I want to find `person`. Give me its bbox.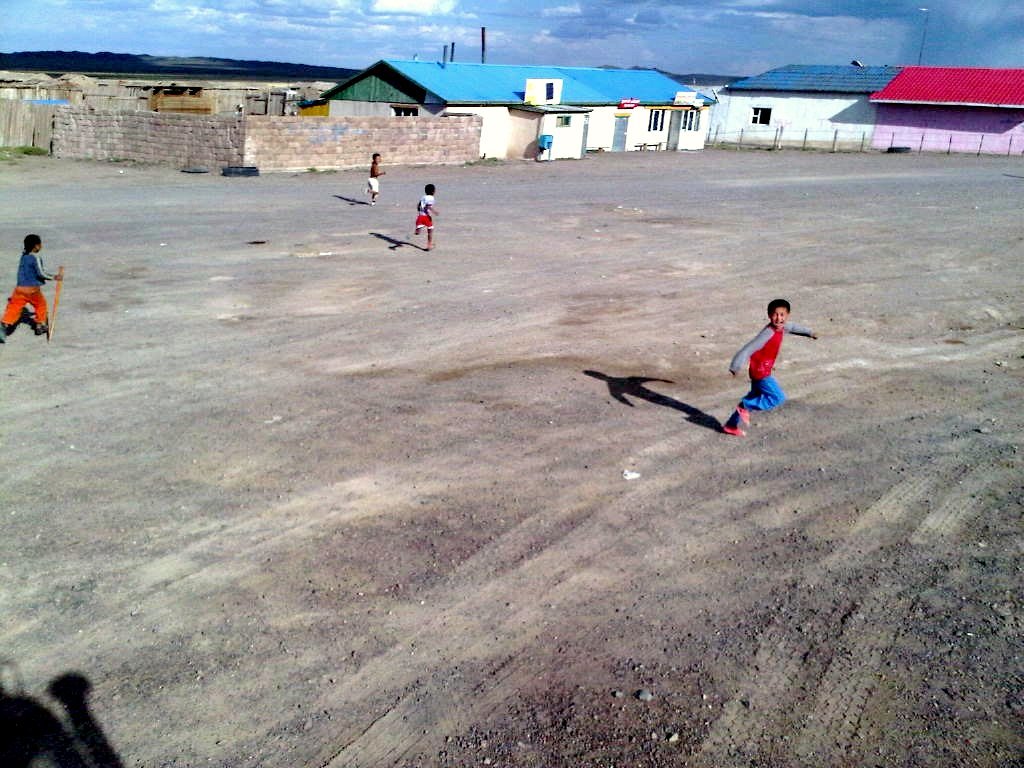
0/233/65/344.
